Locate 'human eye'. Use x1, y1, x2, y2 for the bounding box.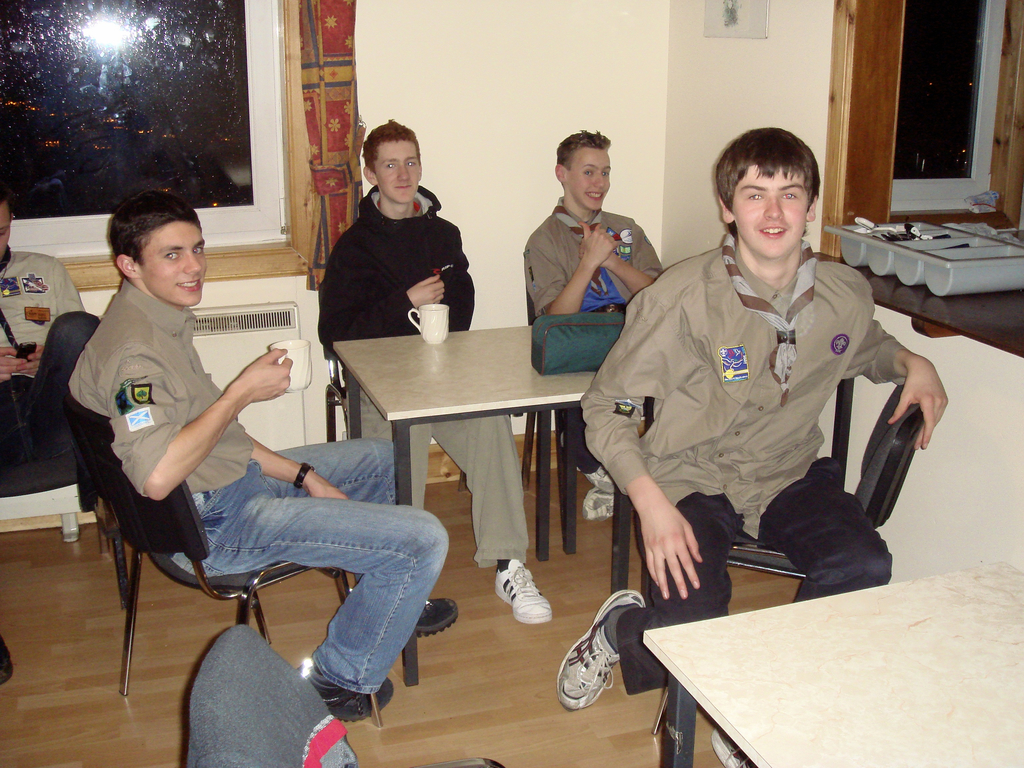
781, 191, 797, 201.
